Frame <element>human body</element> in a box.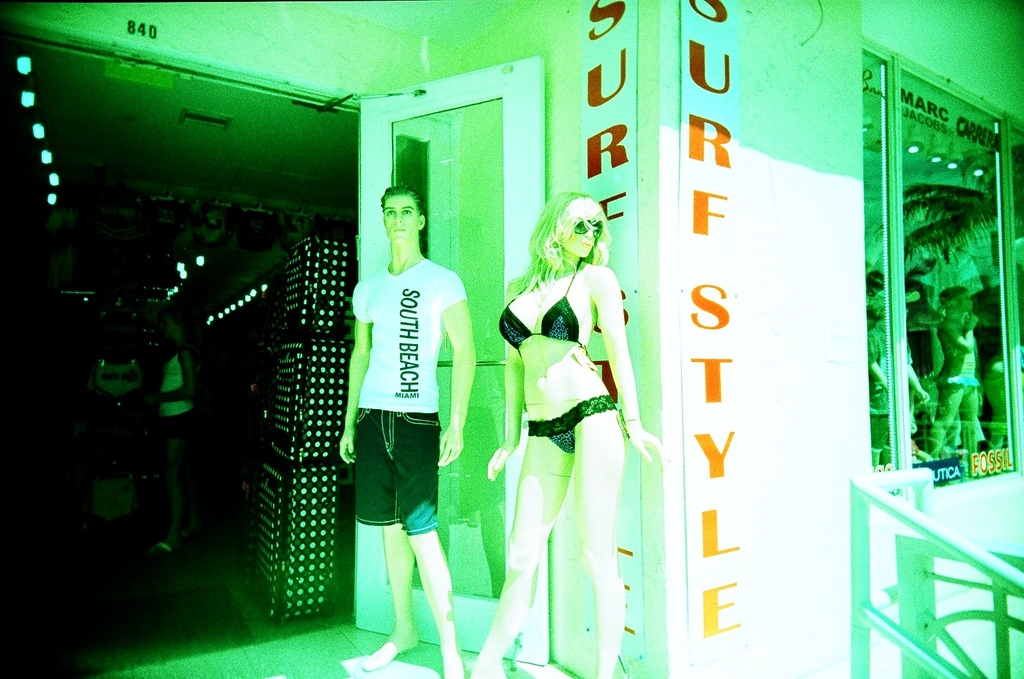
left=938, top=313, right=980, bottom=463.
